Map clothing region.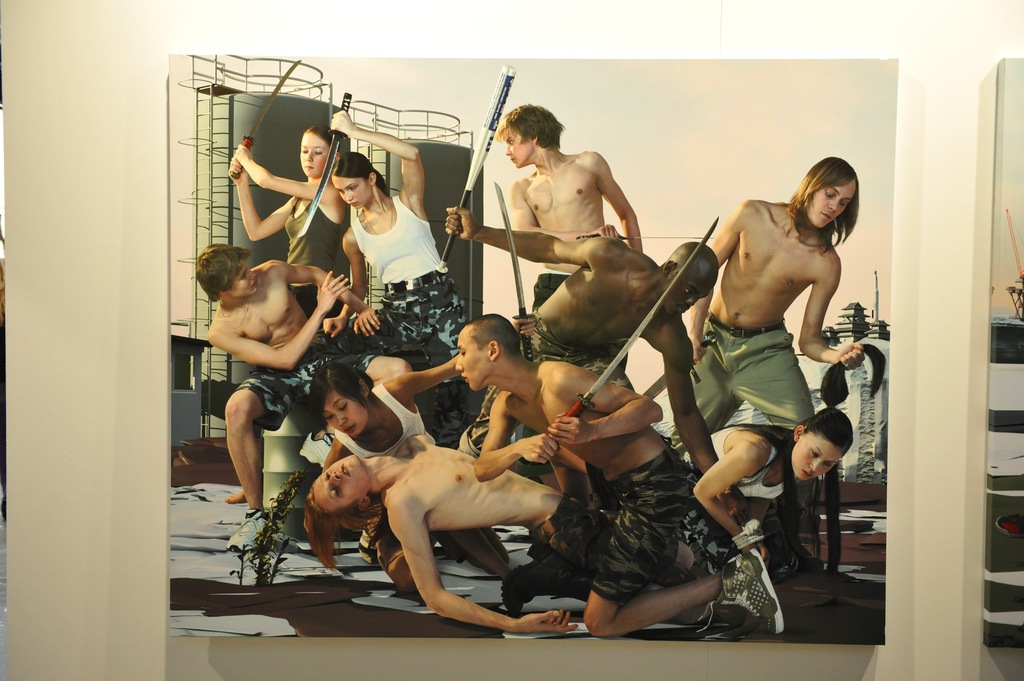
Mapped to (695,314,818,436).
